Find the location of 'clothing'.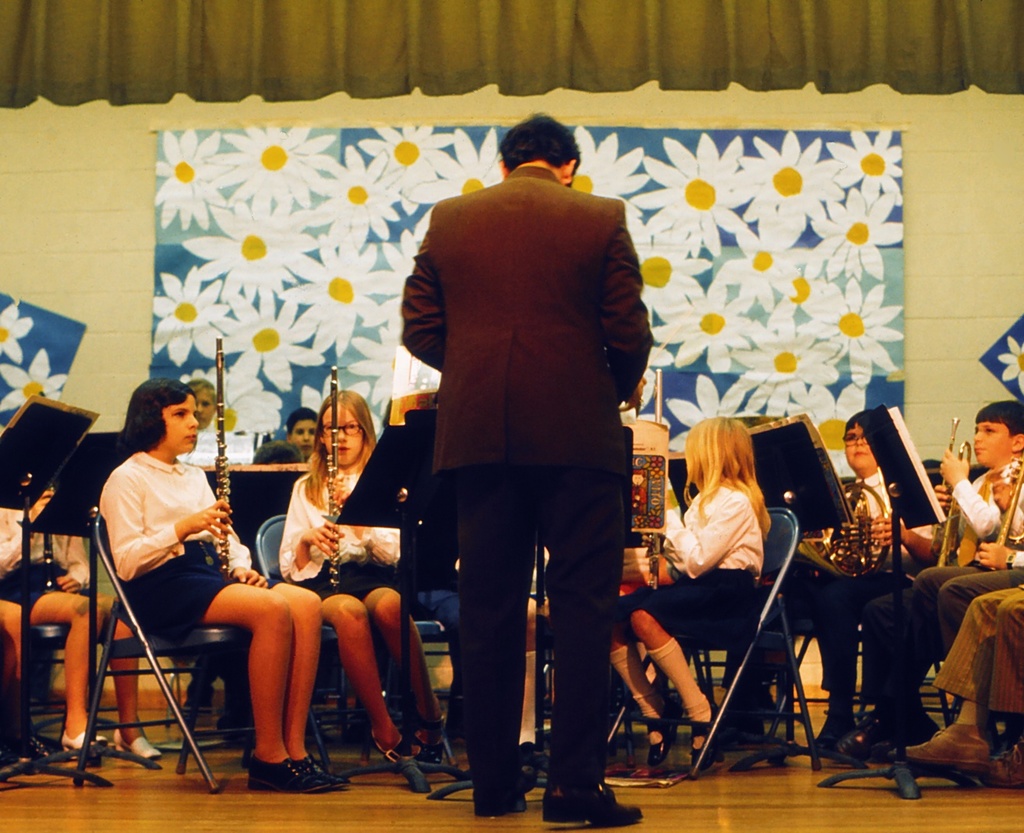
Location: (393, 134, 657, 737).
